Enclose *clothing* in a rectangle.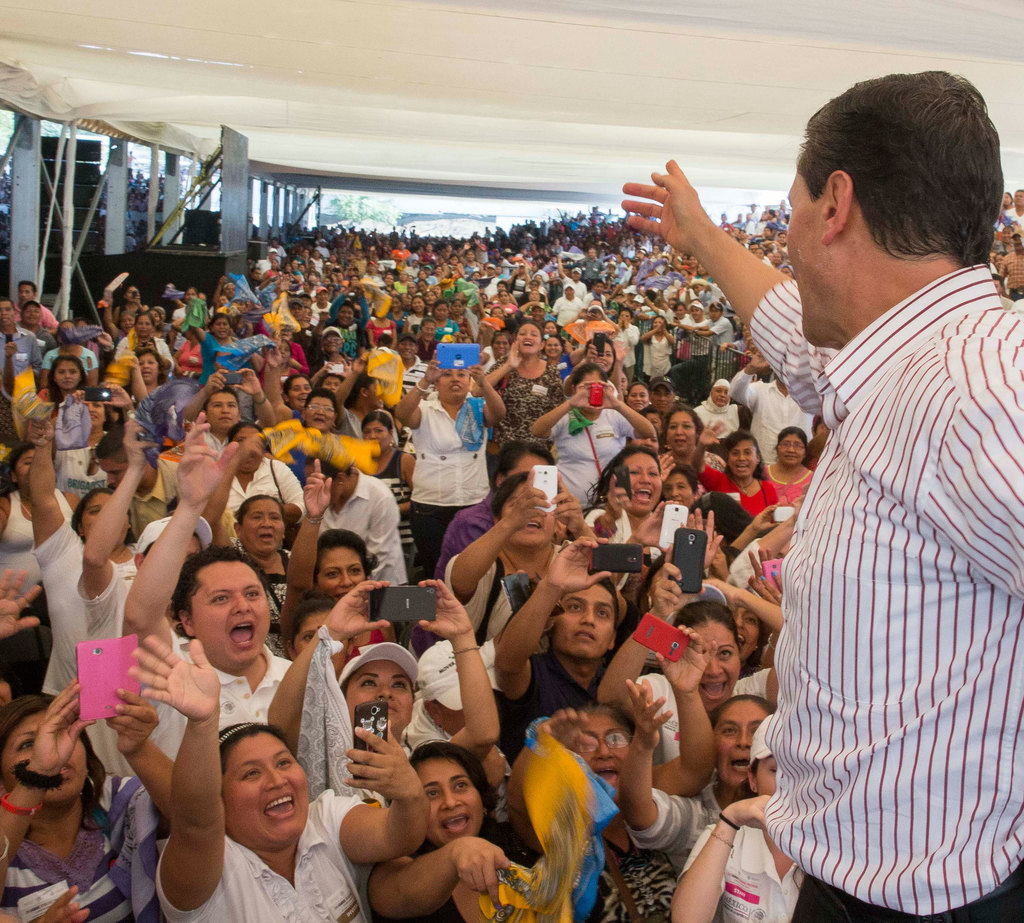
145/636/307/771.
